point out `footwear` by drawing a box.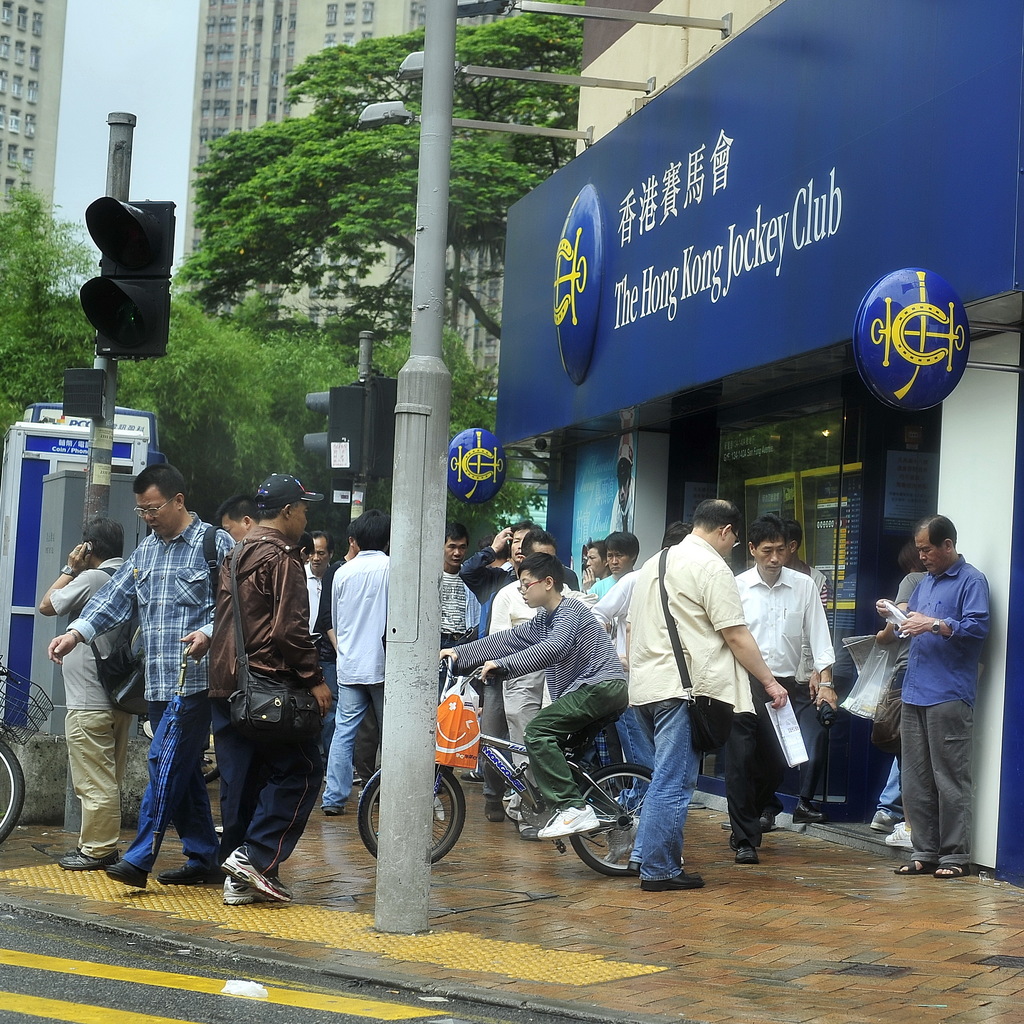
{"left": 525, "top": 829, "right": 538, "bottom": 847}.
